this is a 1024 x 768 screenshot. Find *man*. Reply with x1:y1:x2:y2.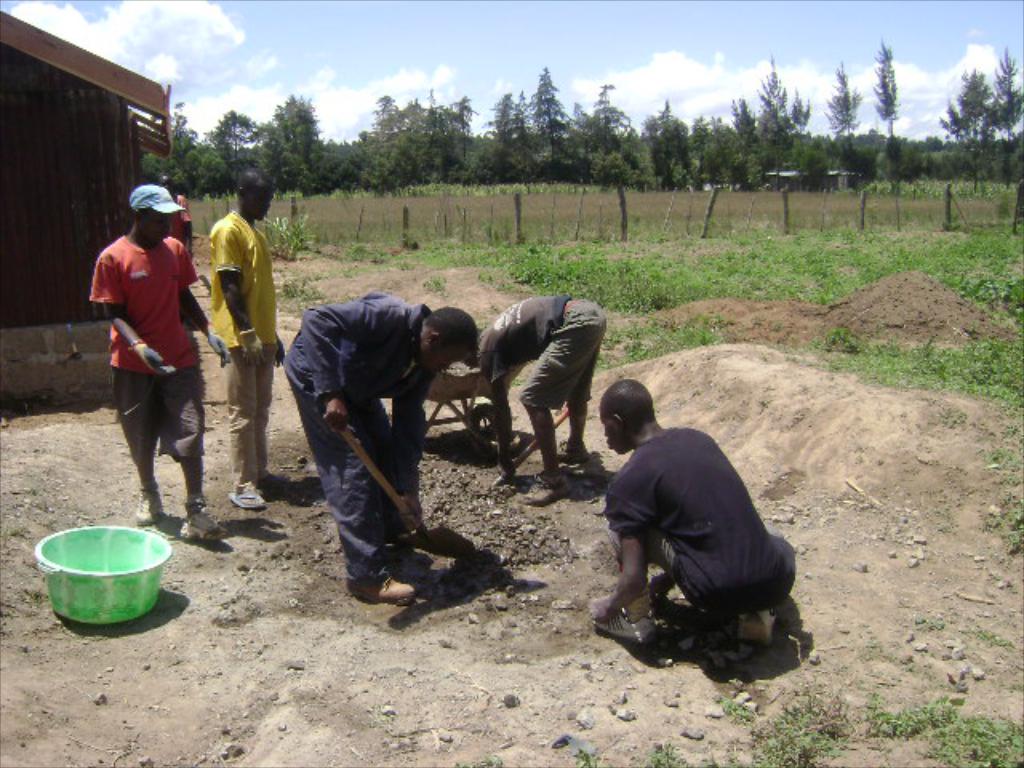
464:296:606:504.
